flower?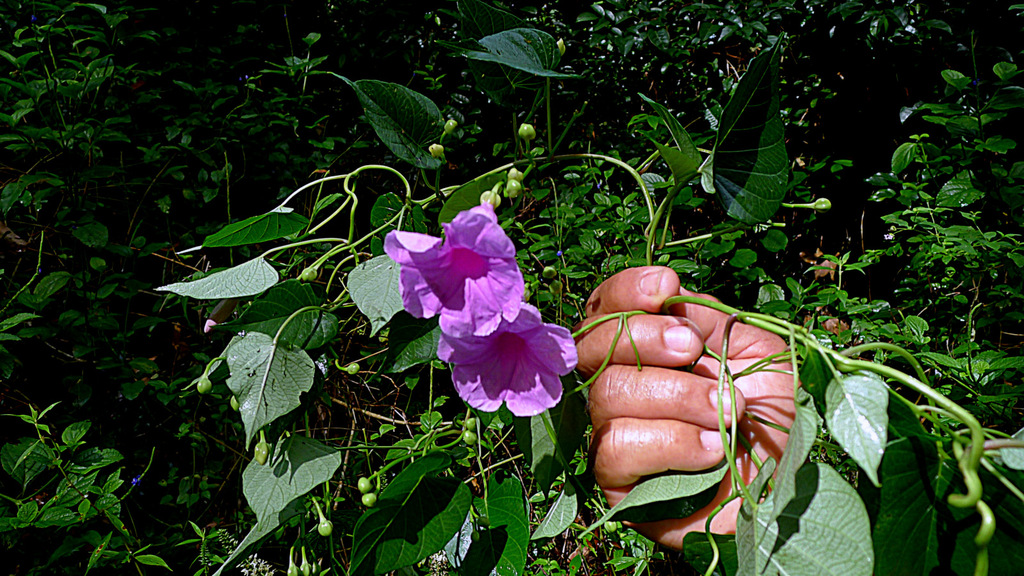
436,303,578,418
